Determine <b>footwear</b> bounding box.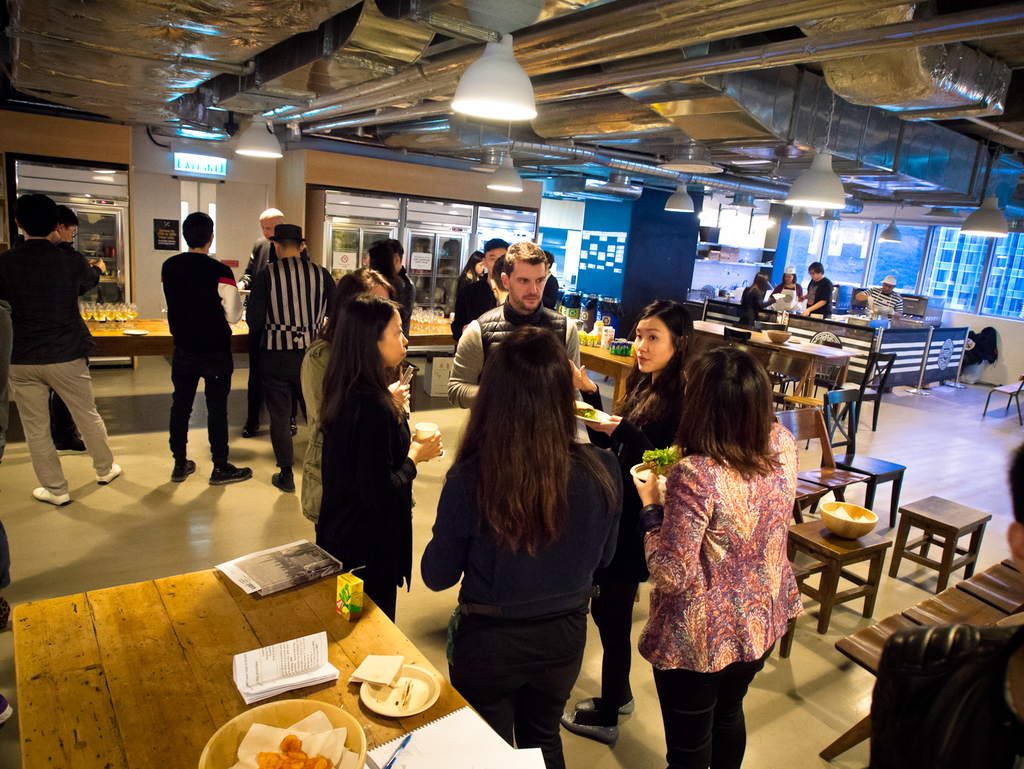
Determined: Rect(572, 693, 637, 713).
